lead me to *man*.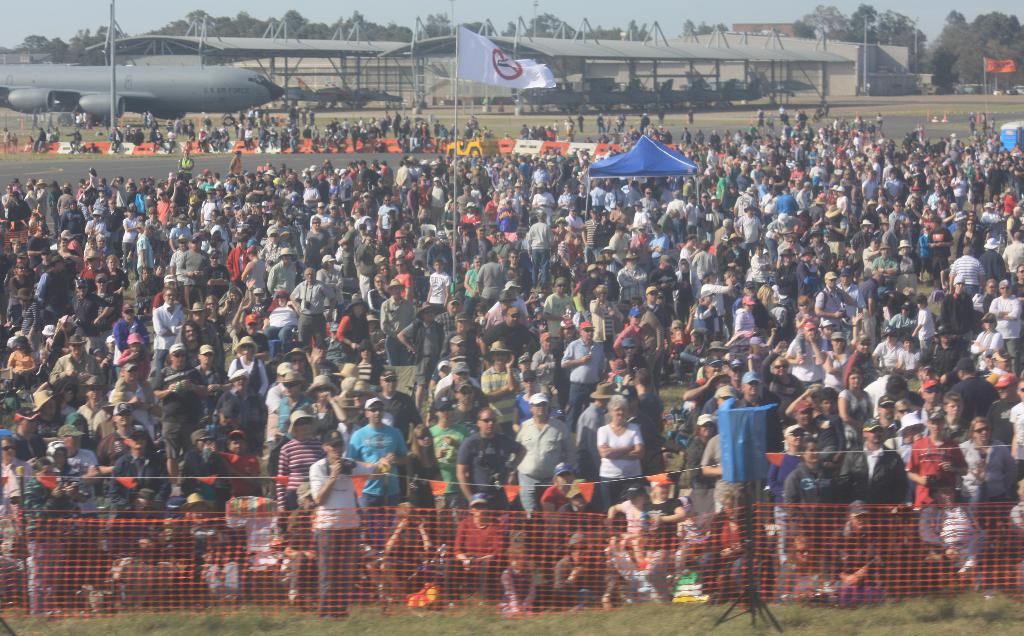
Lead to (x1=854, y1=271, x2=883, y2=314).
